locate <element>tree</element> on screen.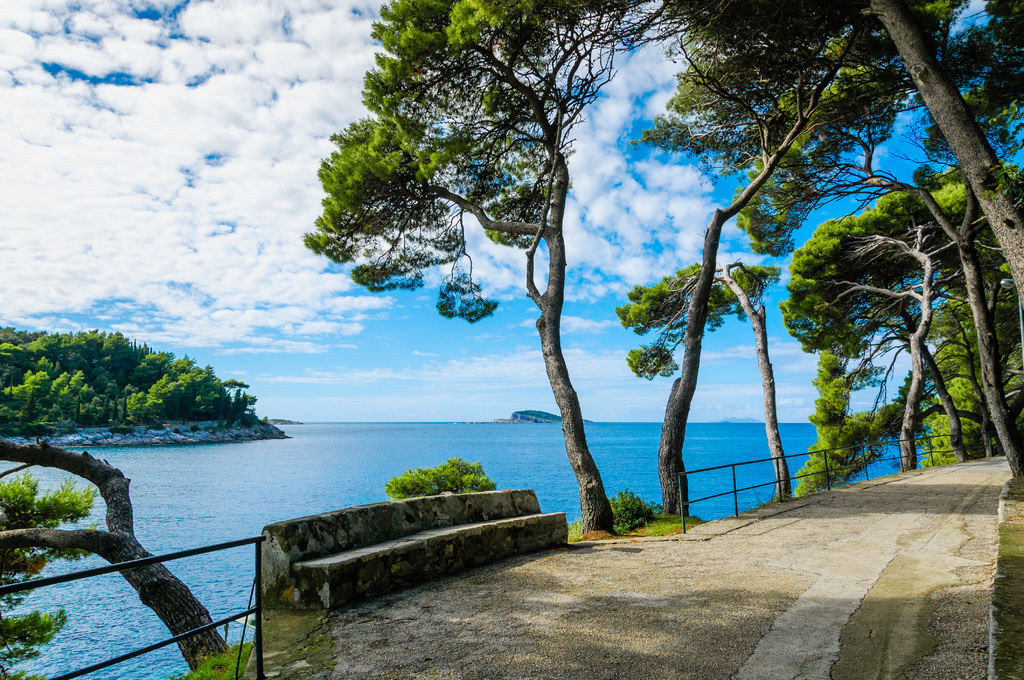
On screen at pyautogui.locateOnScreen(294, 0, 714, 539).
